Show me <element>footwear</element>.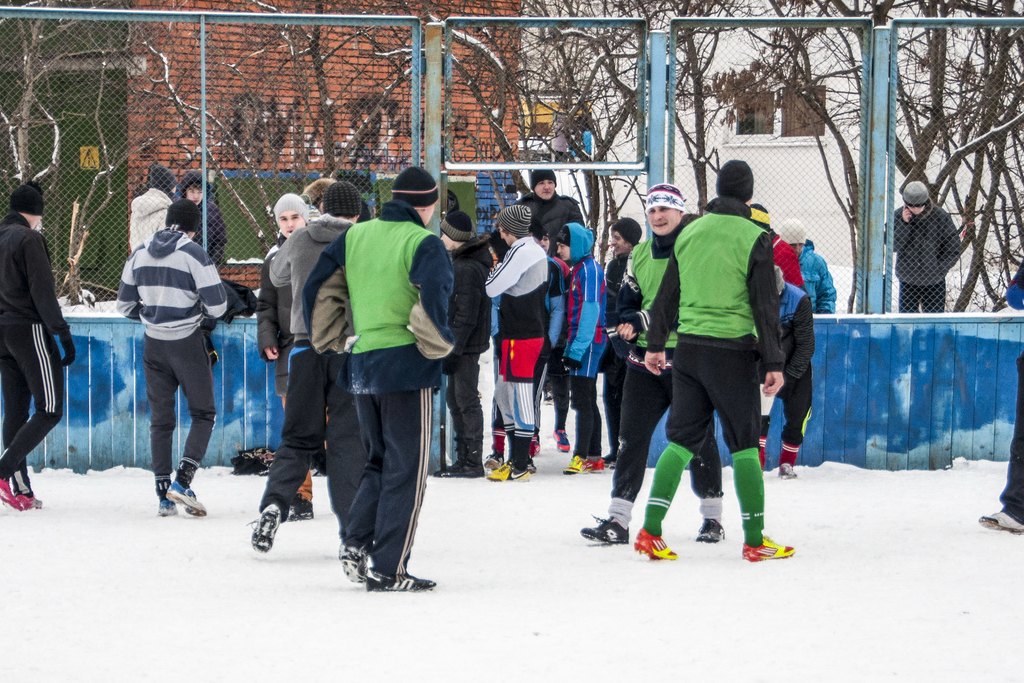
<element>footwear</element> is here: 976:507:1023:534.
